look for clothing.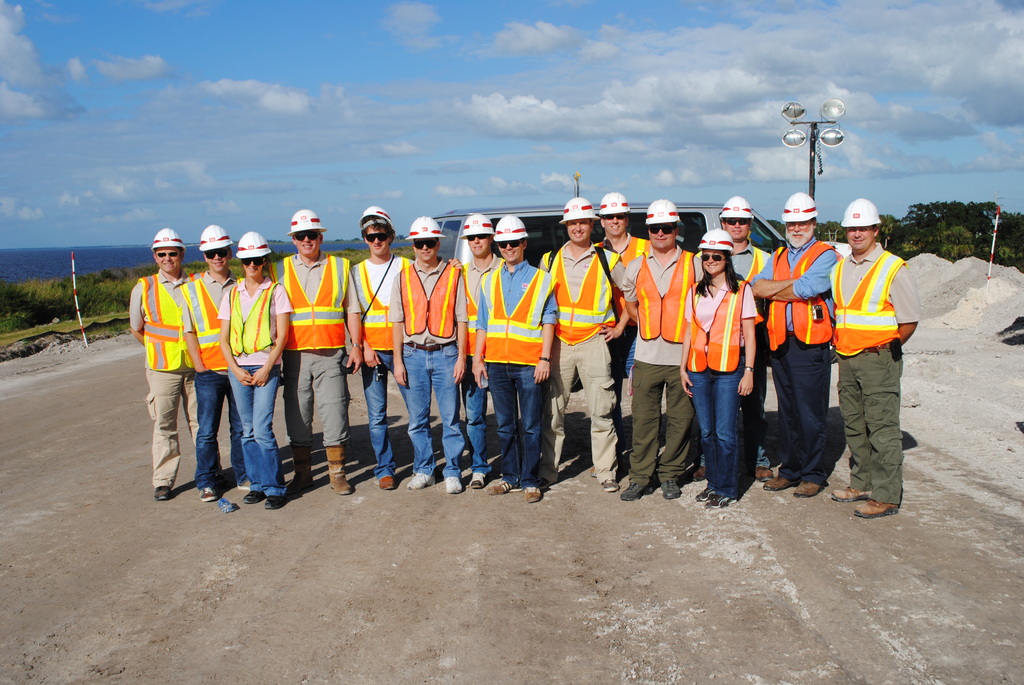
Found: detection(685, 255, 777, 492).
